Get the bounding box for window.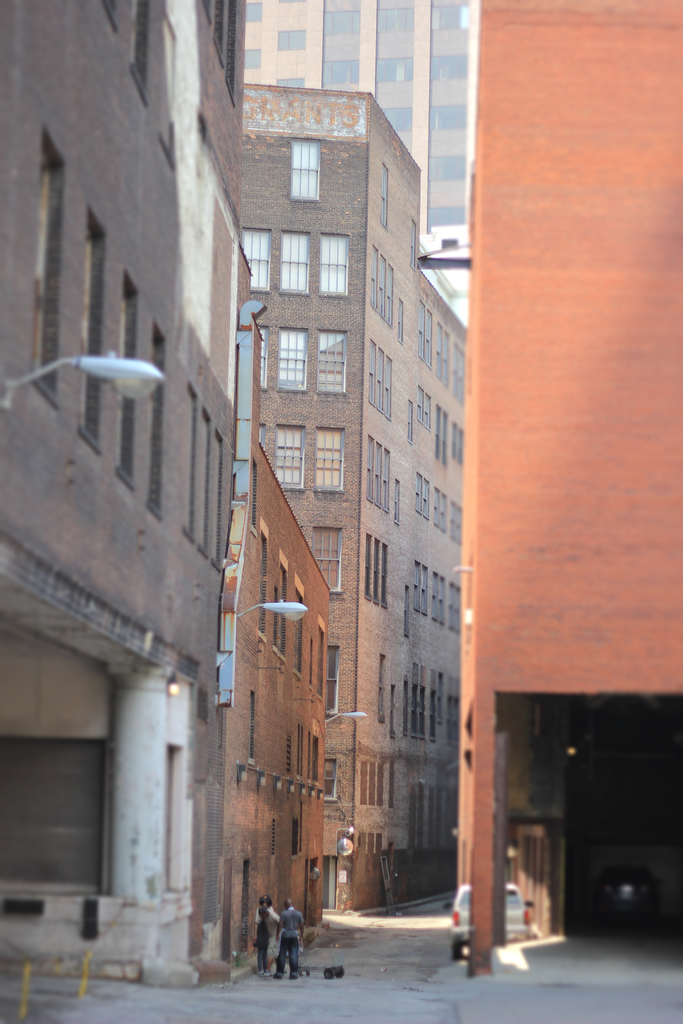
Rect(243, 225, 272, 292).
